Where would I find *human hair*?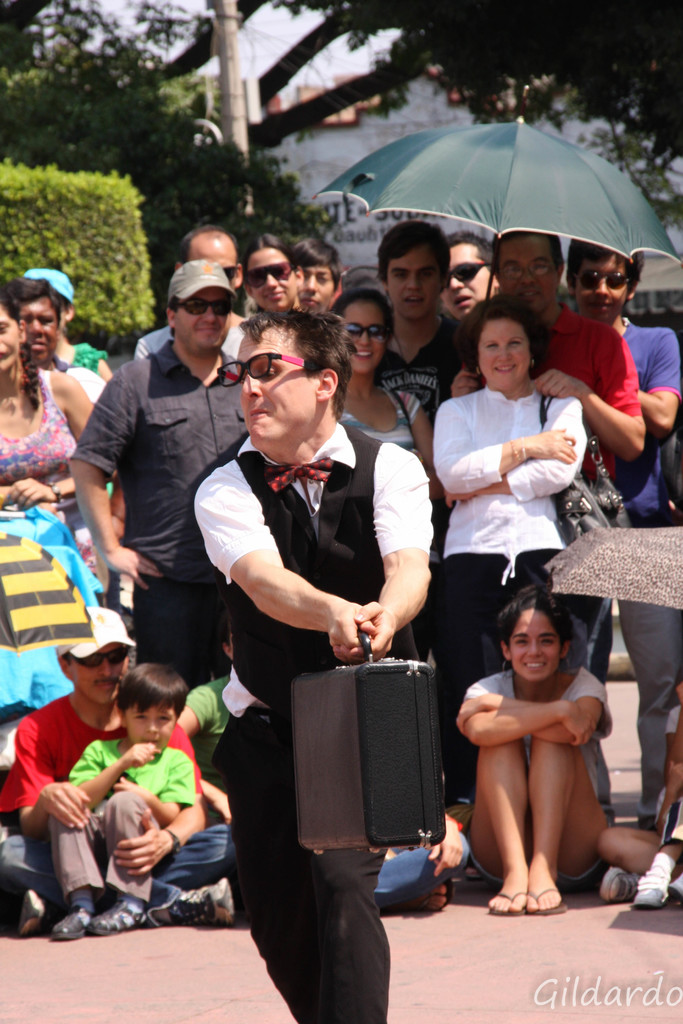
At <region>117, 662, 188, 719</region>.
